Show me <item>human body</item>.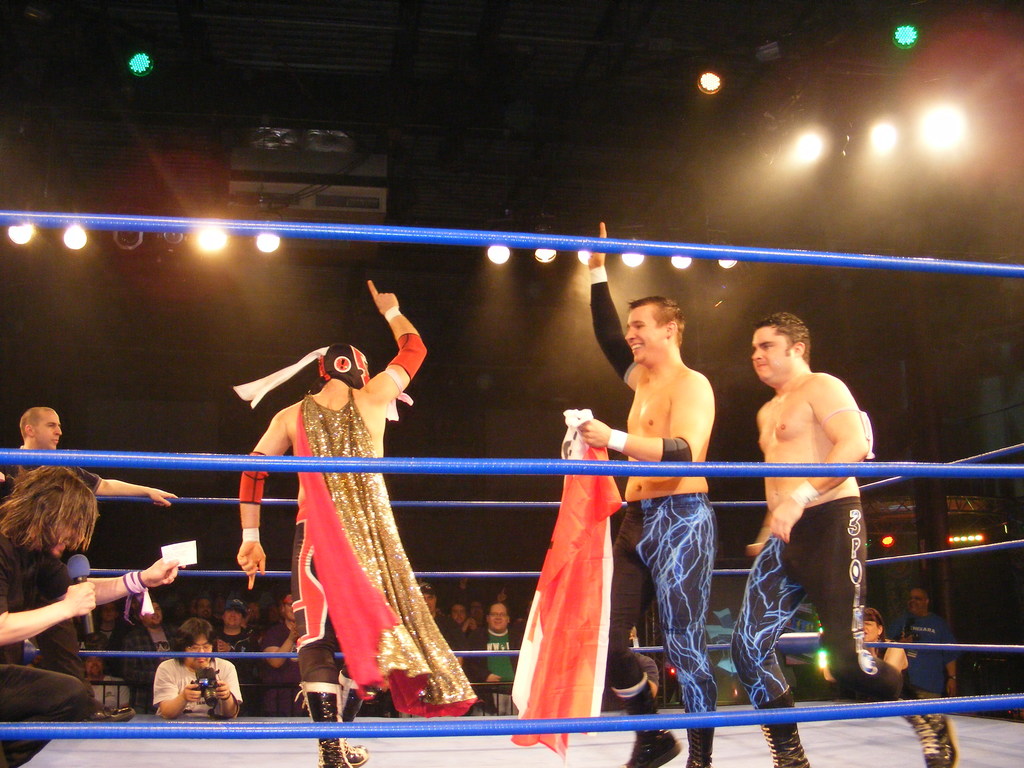
<item>human body</item> is here: crop(101, 595, 127, 657).
